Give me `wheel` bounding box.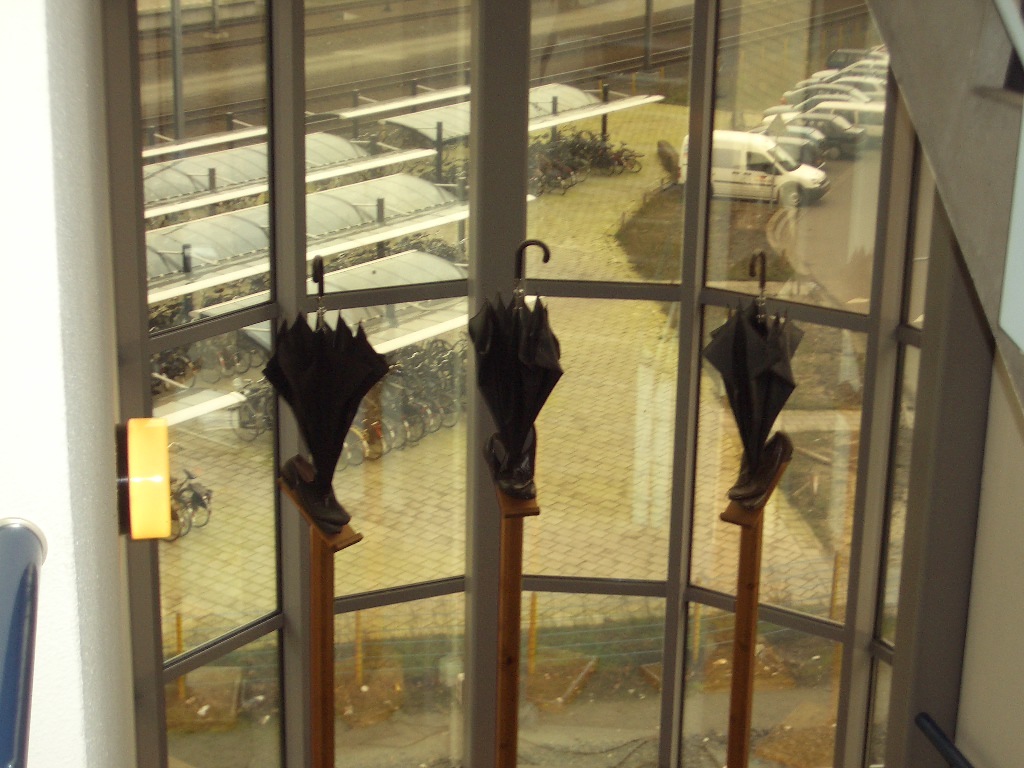
locate(187, 498, 210, 521).
